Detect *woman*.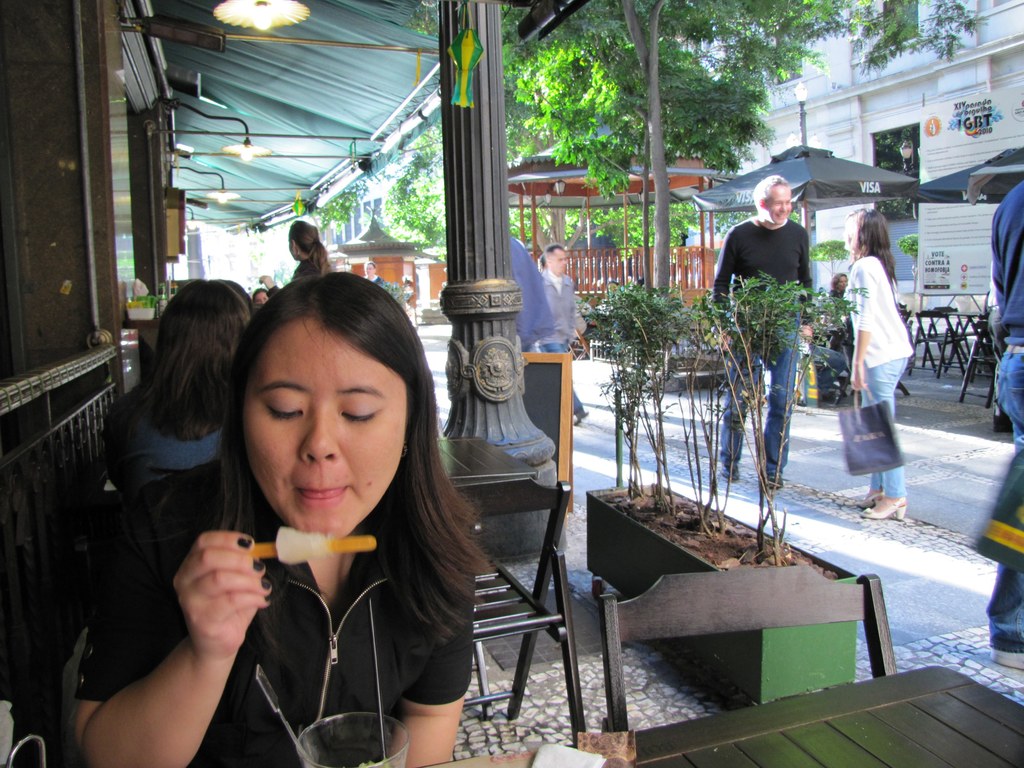
Detected at {"x1": 844, "y1": 203, "x2": 915, "y2": 518}.
